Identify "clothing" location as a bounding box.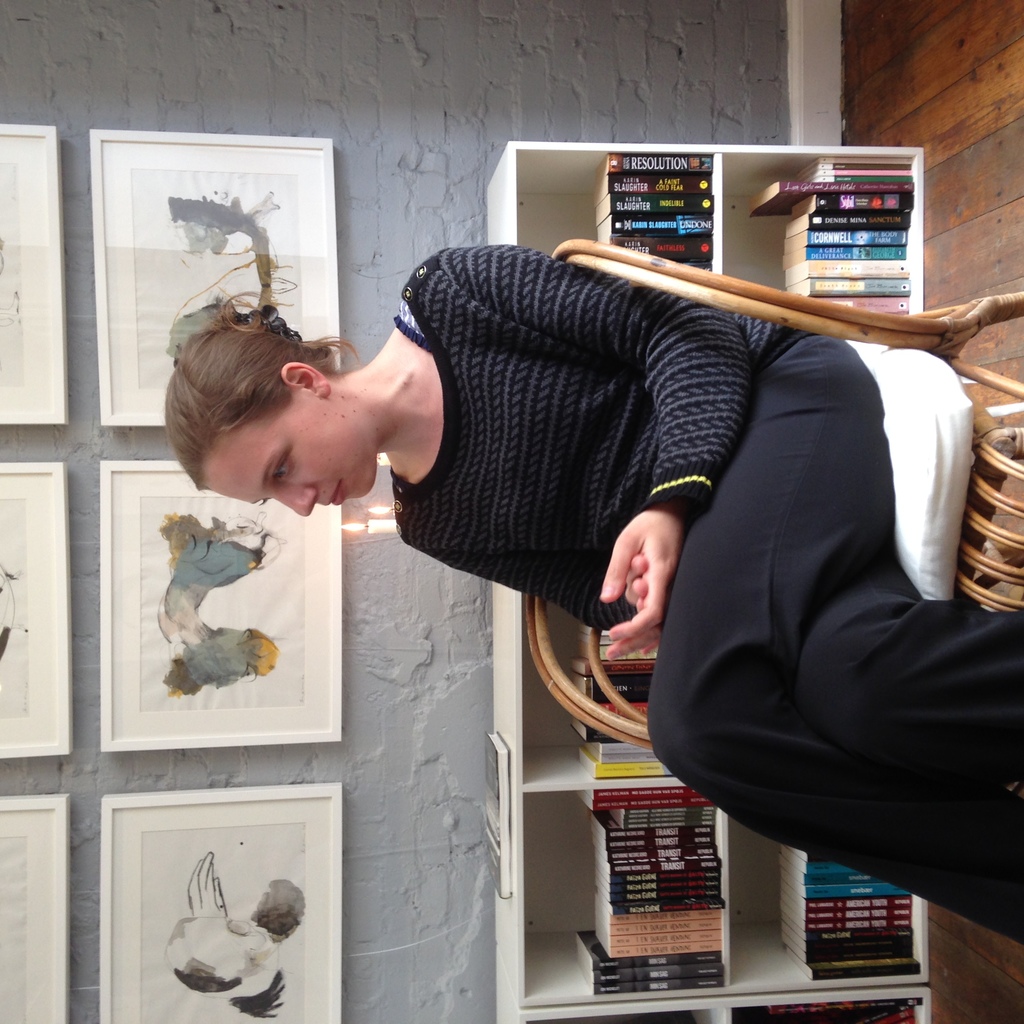
region(456, 252, 982, 907).
